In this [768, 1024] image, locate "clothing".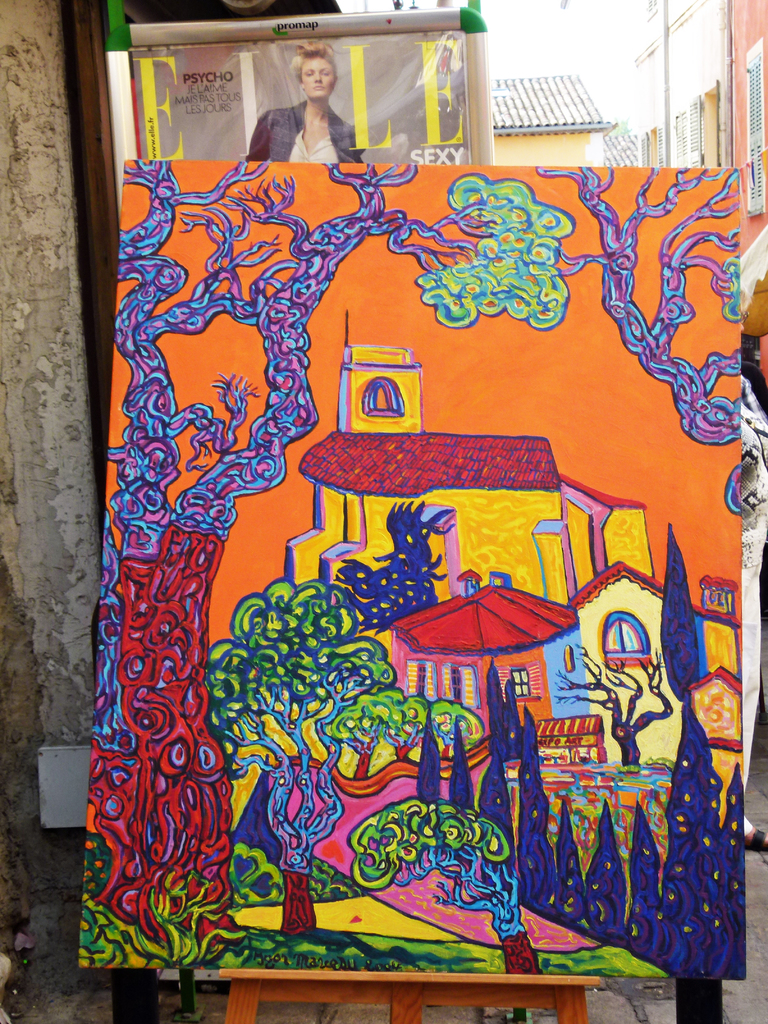
Bounding box: crop(243, 101, 366, 164).
